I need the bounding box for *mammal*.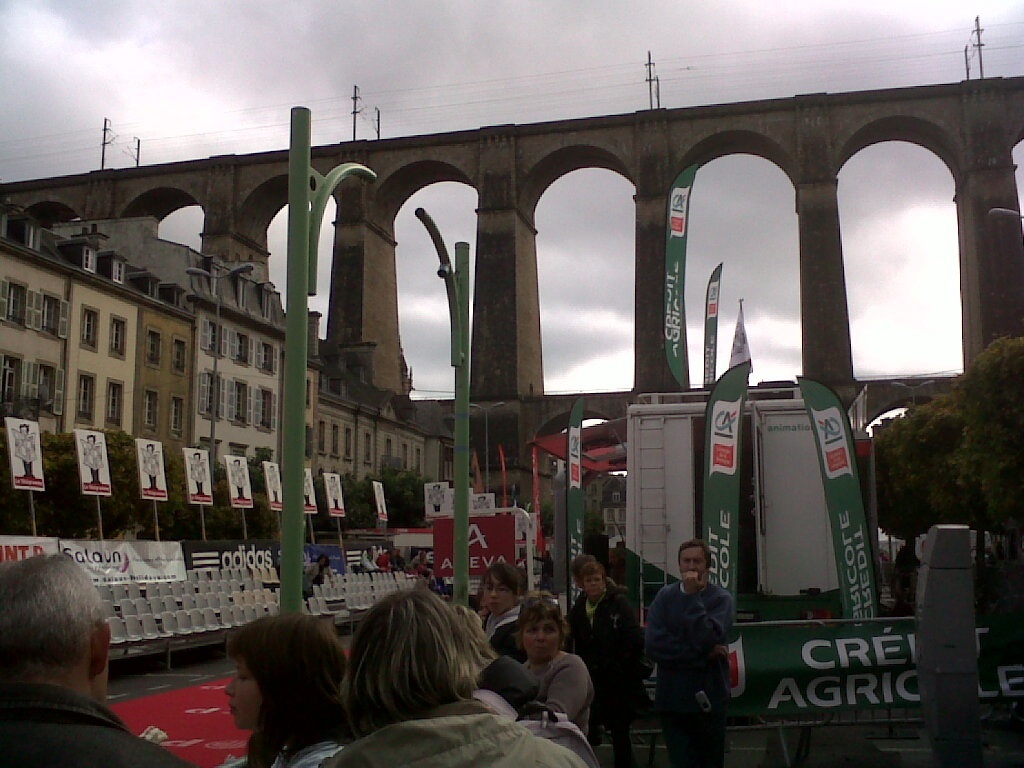
Here it is: [581,555,641,767].
